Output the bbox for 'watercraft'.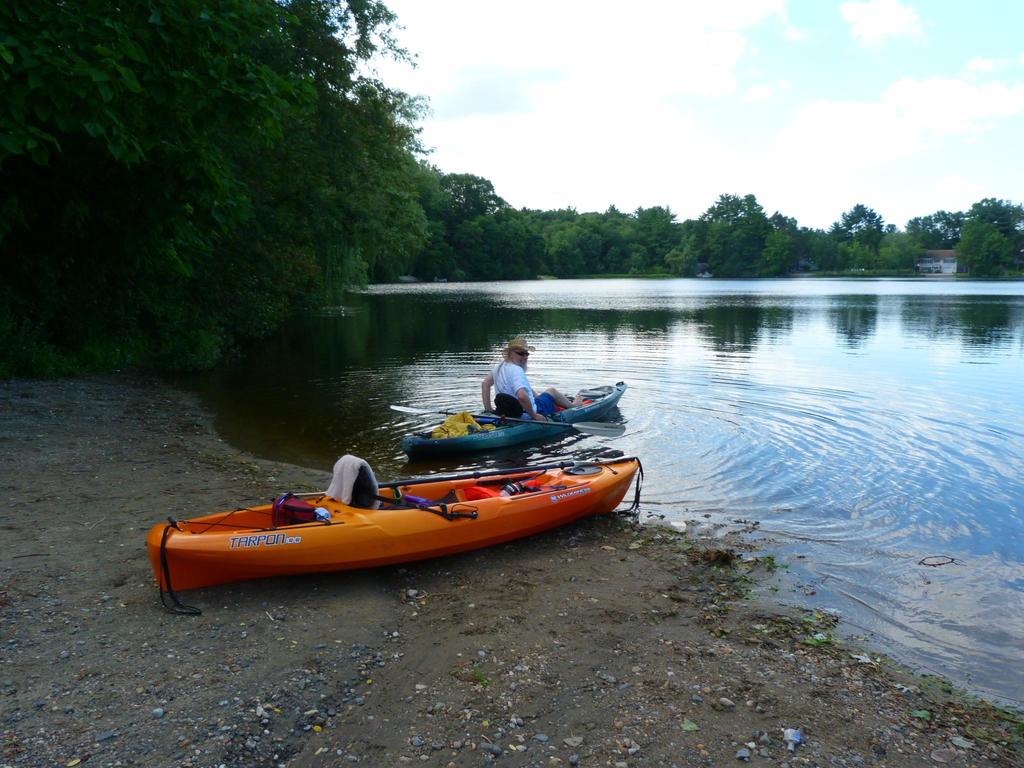
(left=146, top=461, right=644, bottom=617).
